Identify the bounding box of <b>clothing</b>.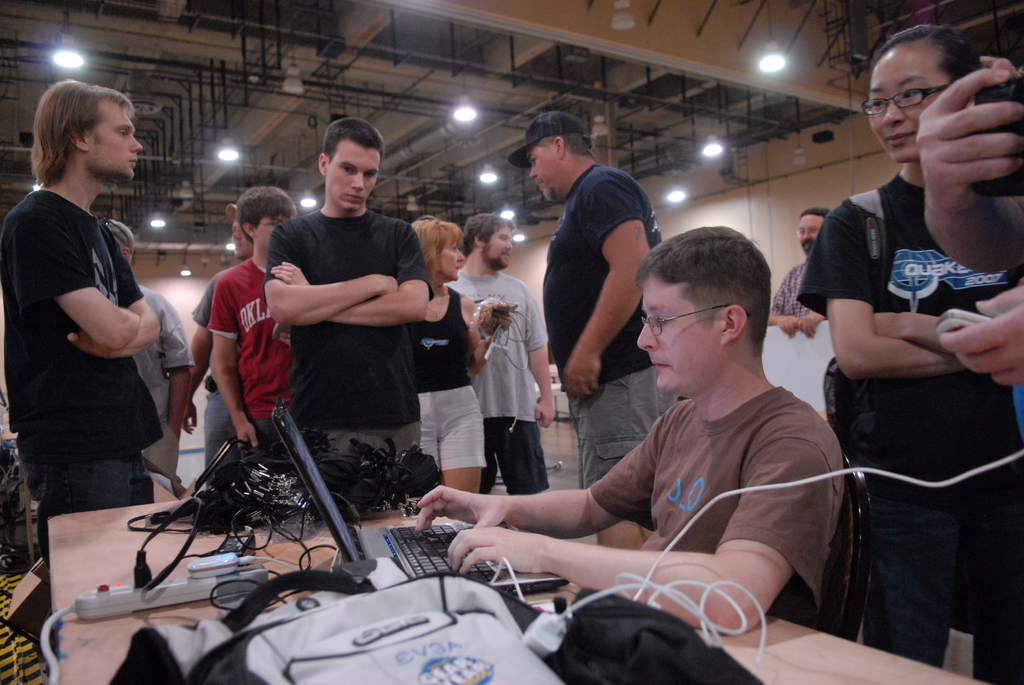
region(128, 279, 195, 484).
